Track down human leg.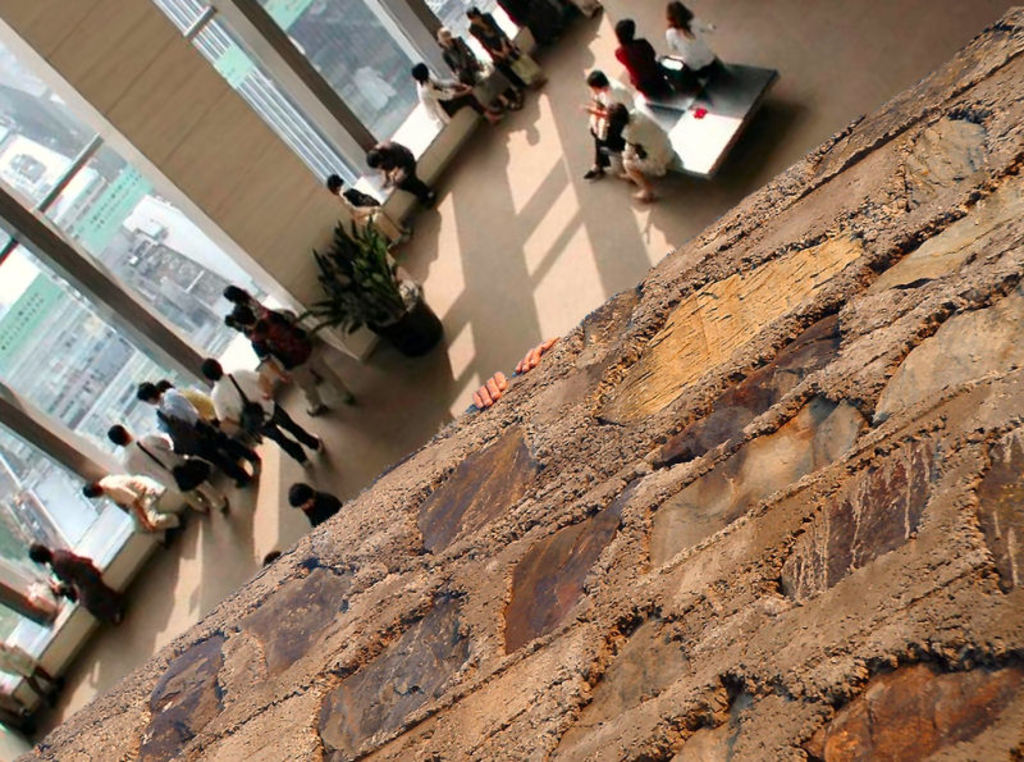
Tracked to detection(282, 409, 321, 453).
